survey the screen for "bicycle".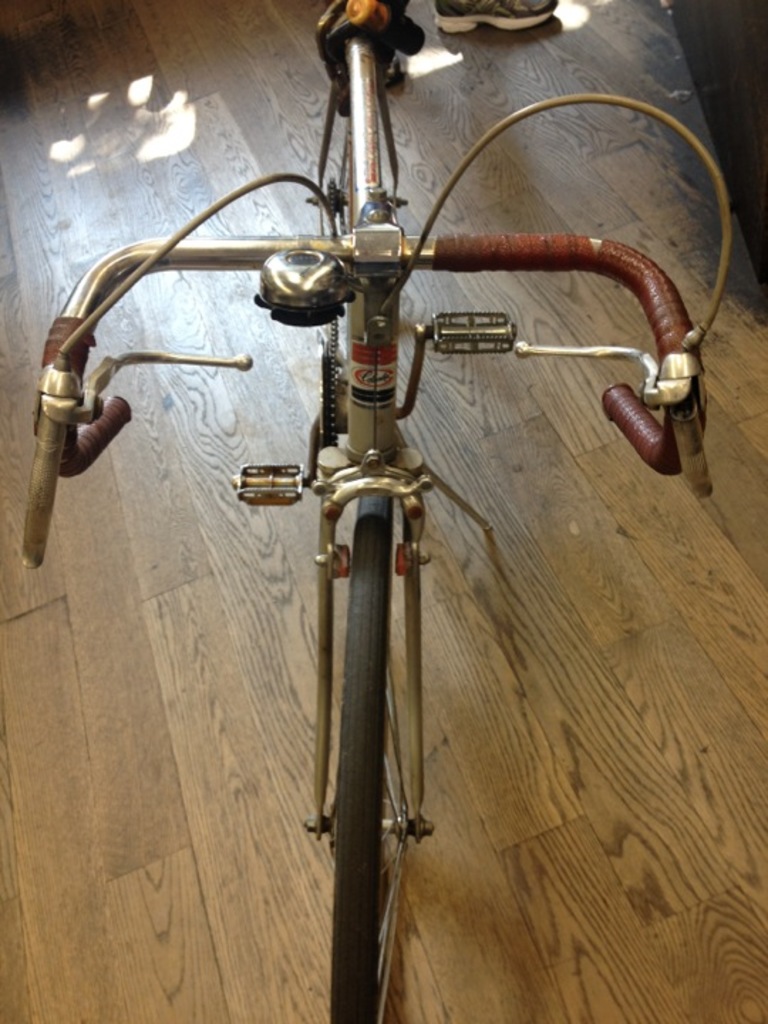
Survey found: (left=27, top=1, right=748, bottom=1020).
